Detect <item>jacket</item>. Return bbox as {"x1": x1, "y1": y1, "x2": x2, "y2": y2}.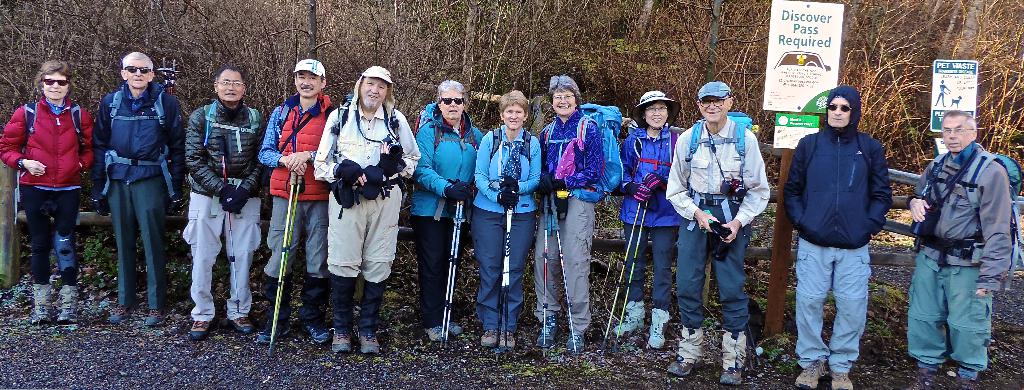
{"x1": 670, "y1": 117, "x2": 770, "y2": 221}.
